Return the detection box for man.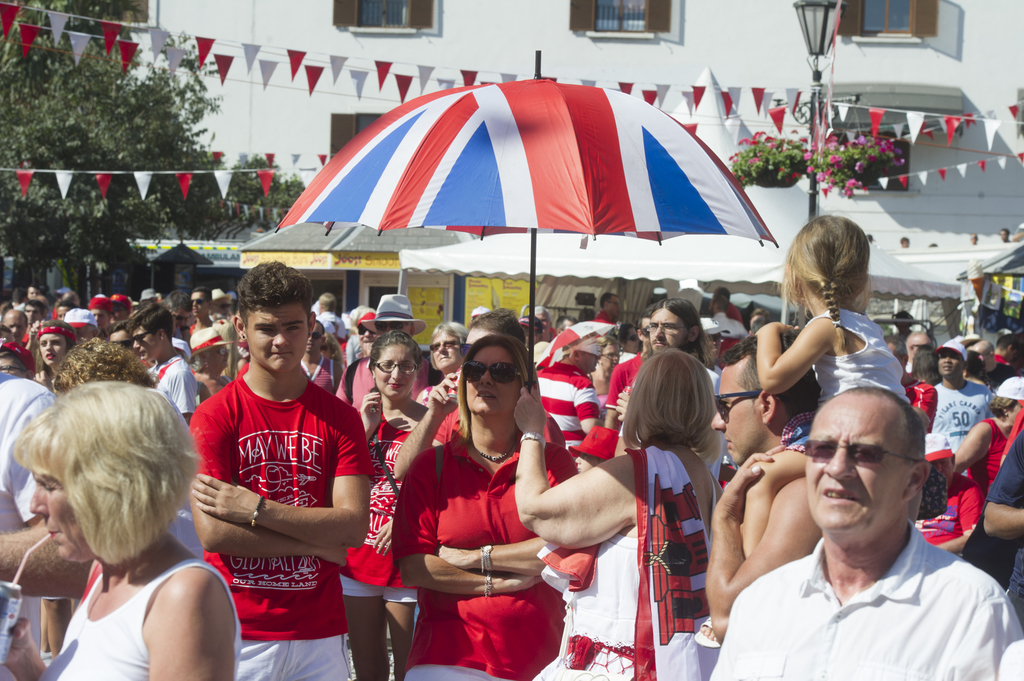
[x1=27, y1=284, x2=35, y2=296].
